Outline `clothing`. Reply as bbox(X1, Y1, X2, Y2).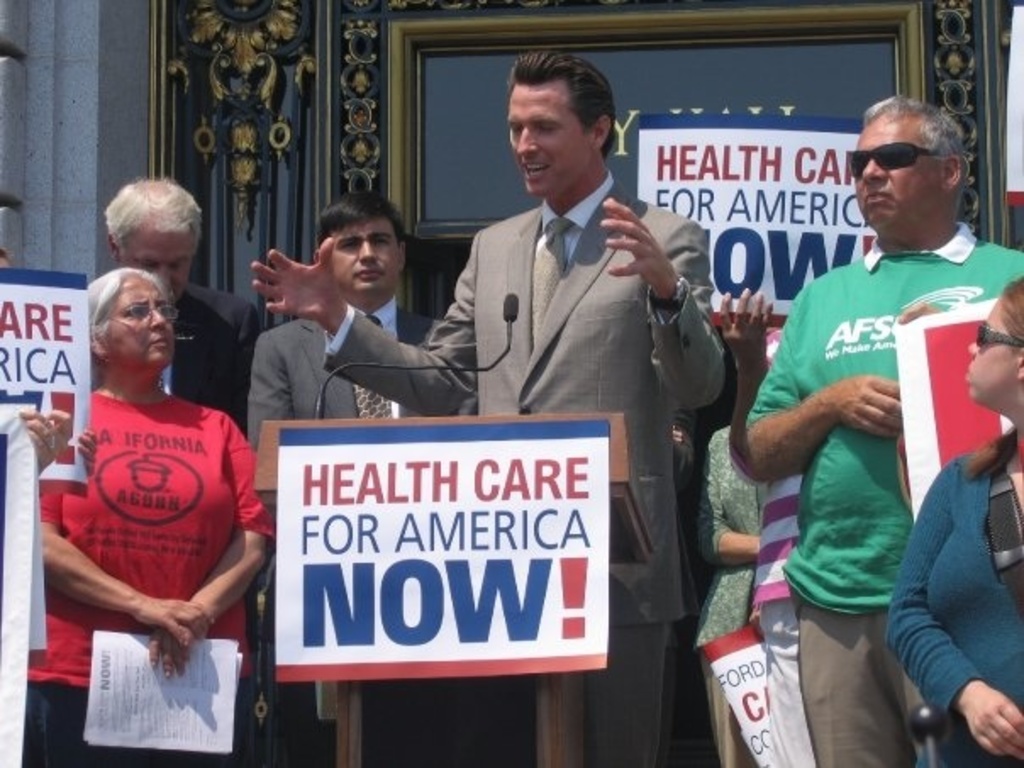
bbox(319, 173, 732, 766).
